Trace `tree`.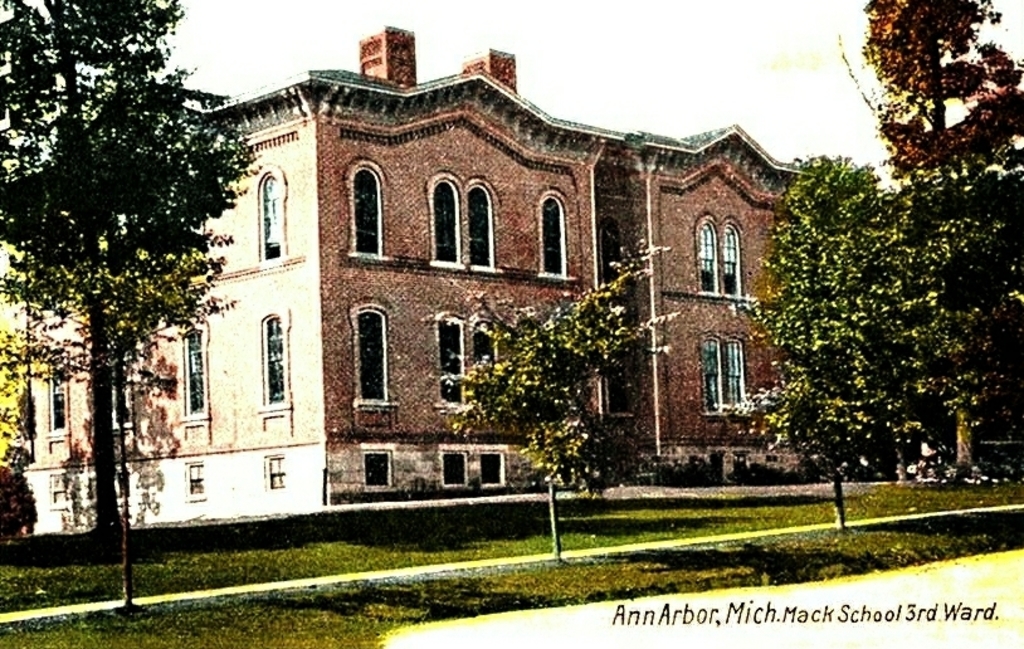
Traced to l=743, t=158, r=913, b=535.
